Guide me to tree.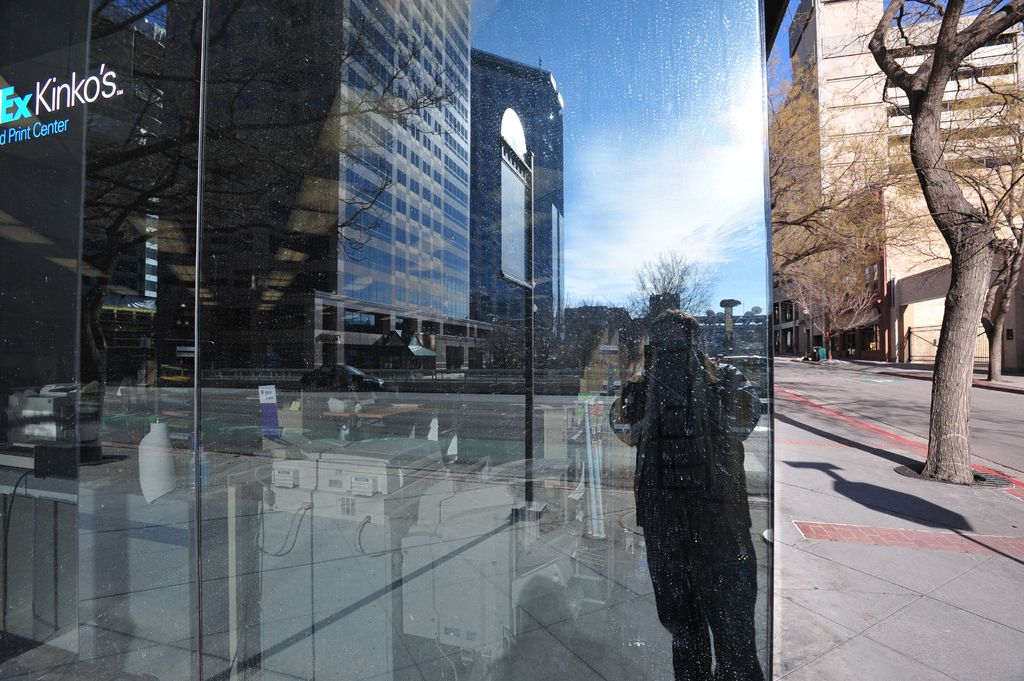
Guidance: x1=635, y1=259, x2=715, y2=333.
